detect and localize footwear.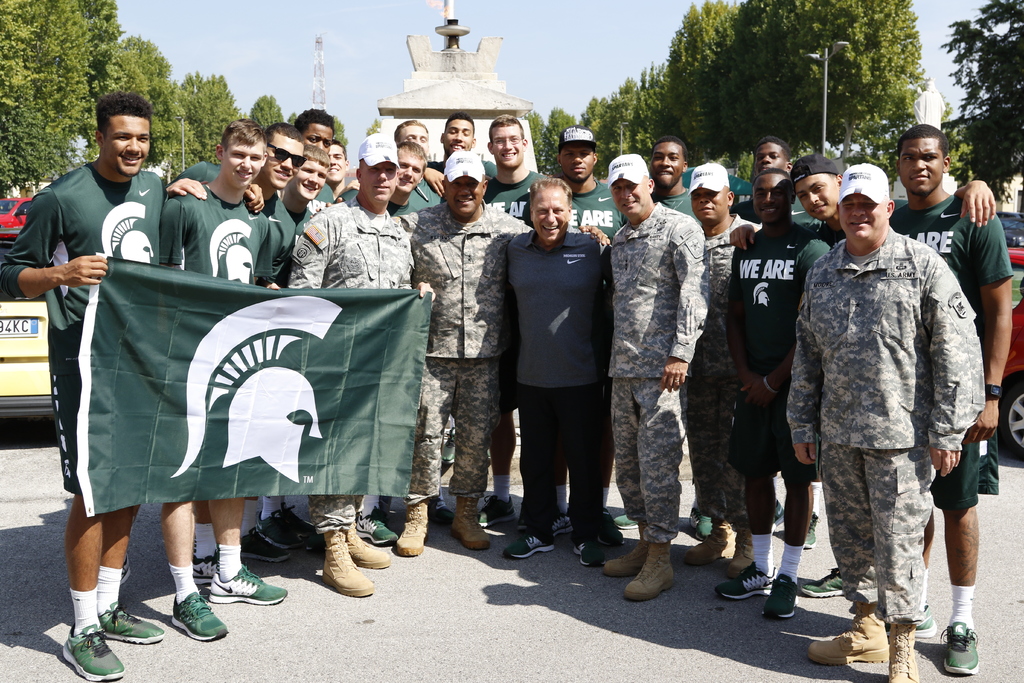
Localized at [481, 495, 515, 526].
